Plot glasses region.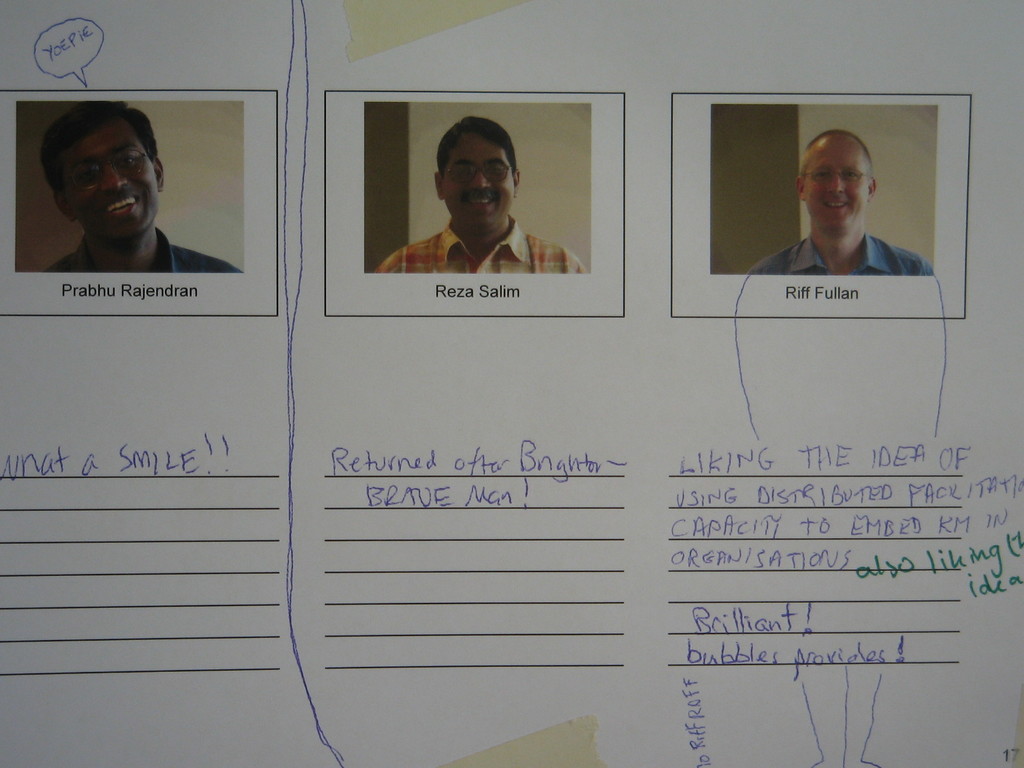
Plotted at crop(440, 156, 516, 182).
